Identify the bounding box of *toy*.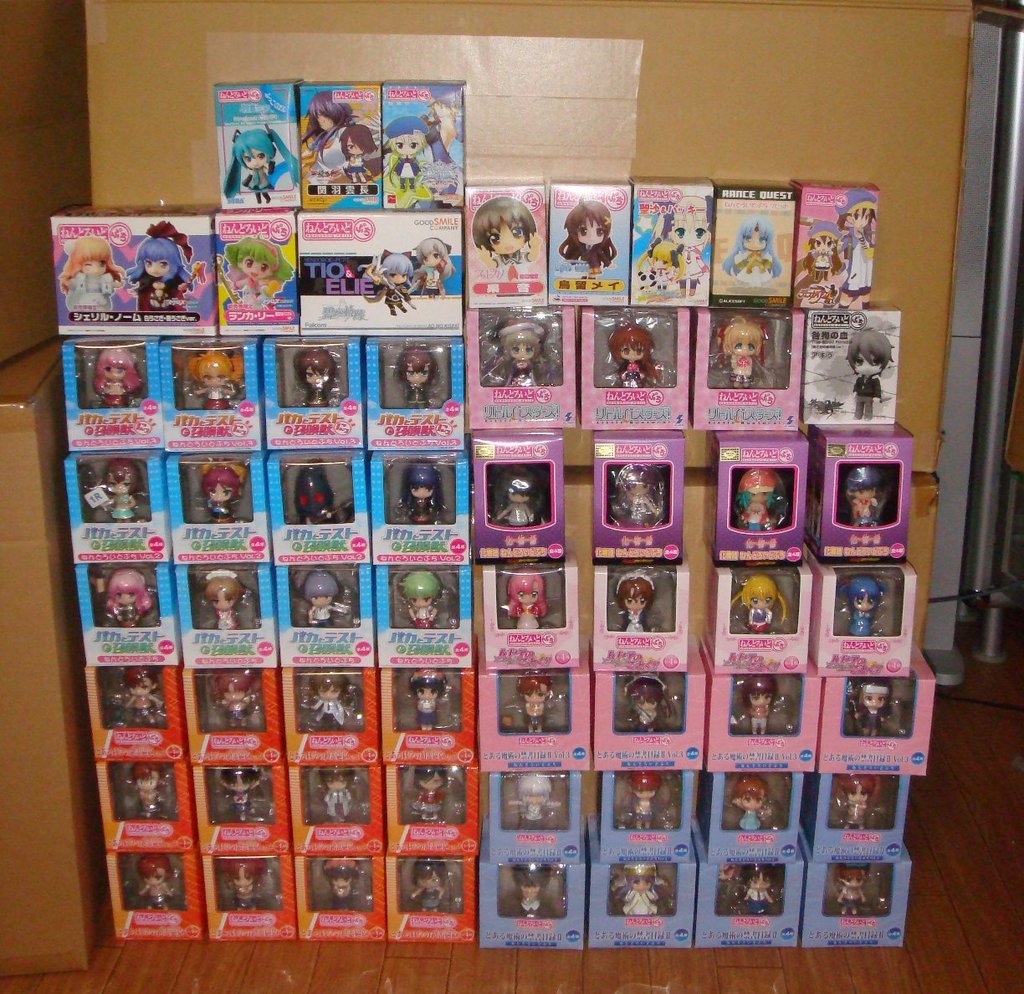
bbox(500, 567, 553, 636).
